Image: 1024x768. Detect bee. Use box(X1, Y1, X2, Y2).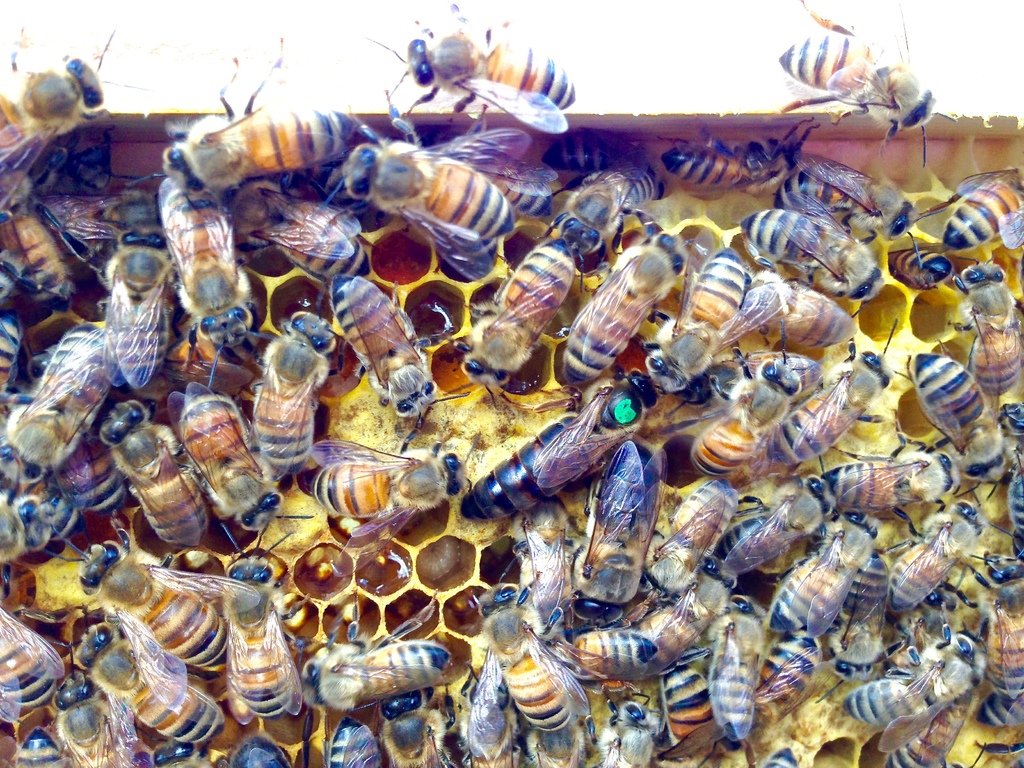
box(81, 401, 213, 568).
